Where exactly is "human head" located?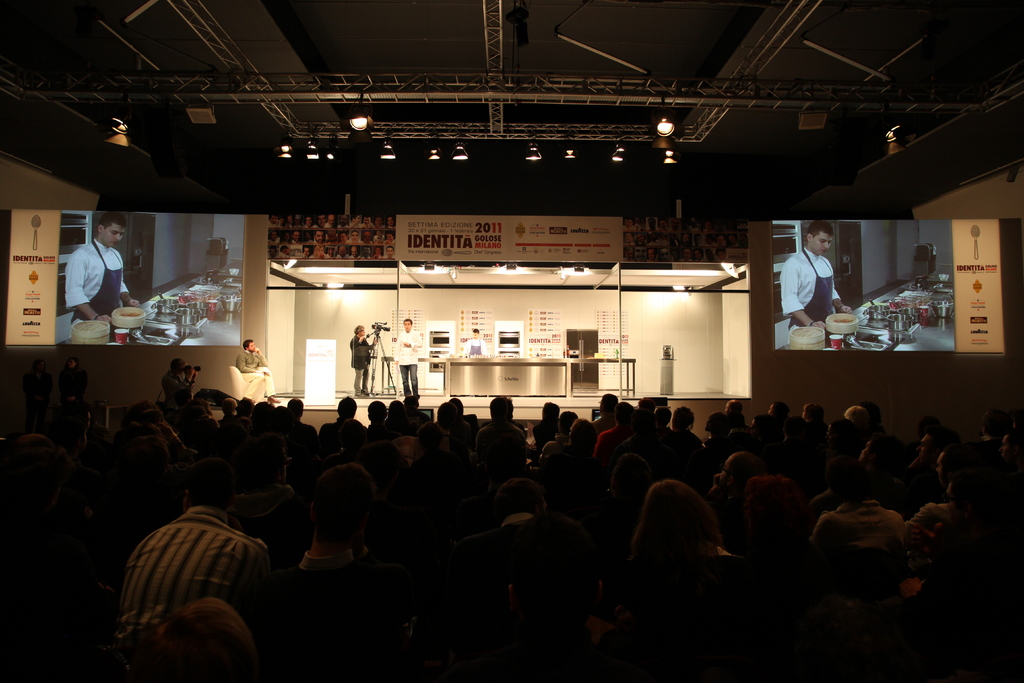
Its bounding box is bbox(489, 395, 514, 423).
